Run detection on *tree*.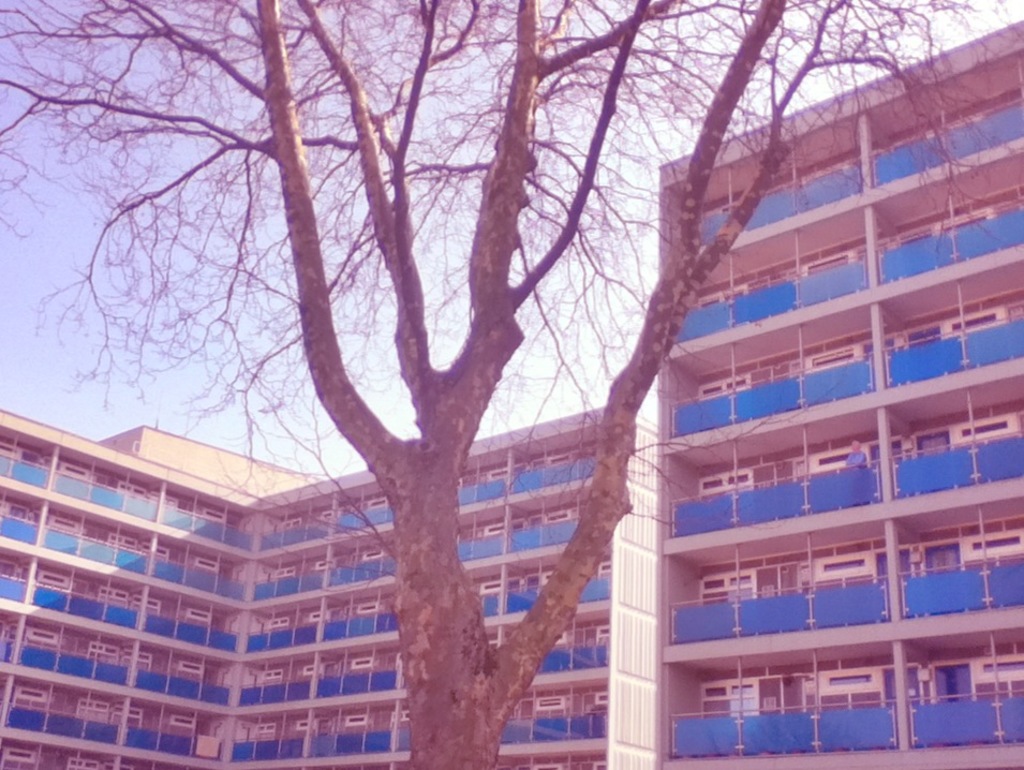
Result: detection(0, 0, 1023, 769).
